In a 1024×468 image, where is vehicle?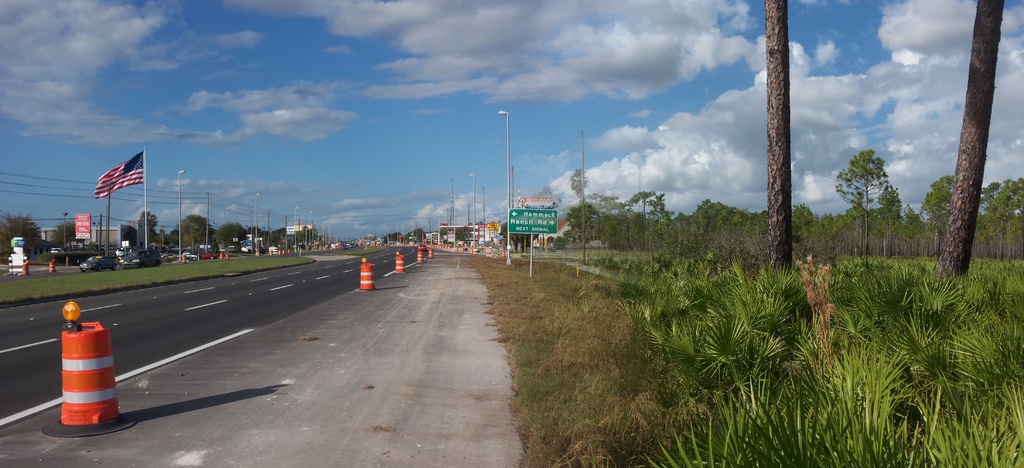
340 242 348 249.
